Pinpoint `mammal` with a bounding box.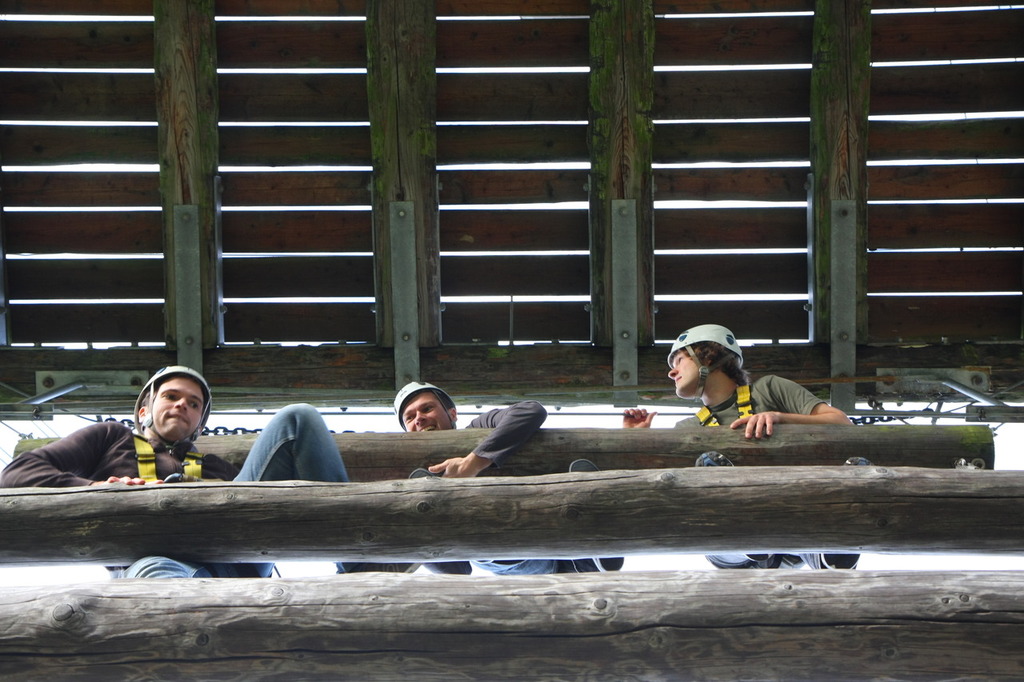
(618, 320, 865, 576).
